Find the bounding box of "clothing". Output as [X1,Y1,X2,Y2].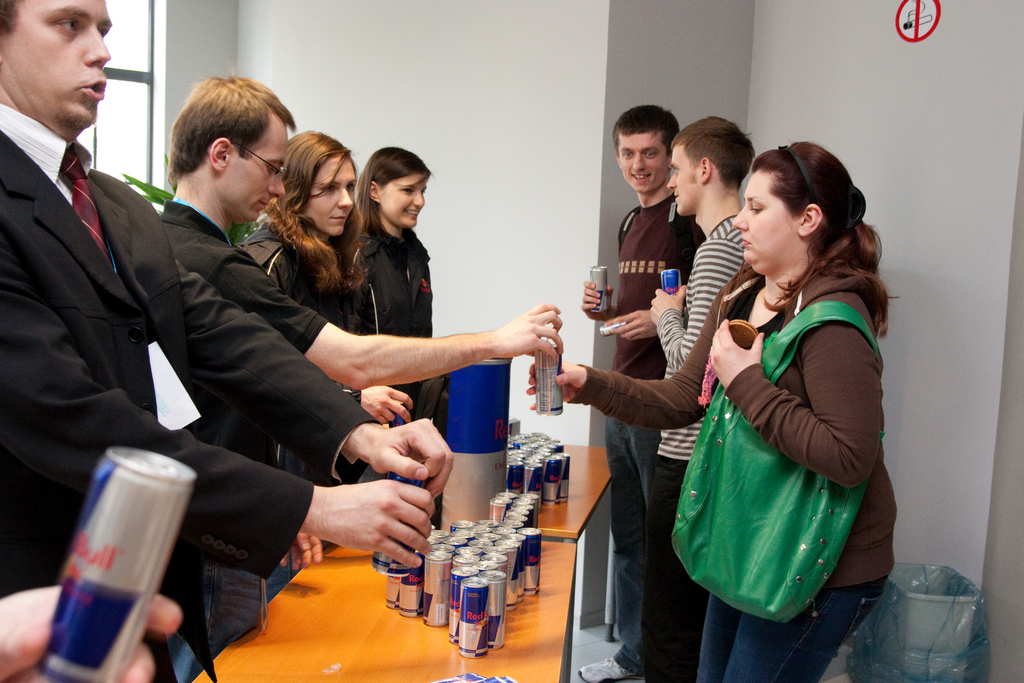
[353,223,433,393].
